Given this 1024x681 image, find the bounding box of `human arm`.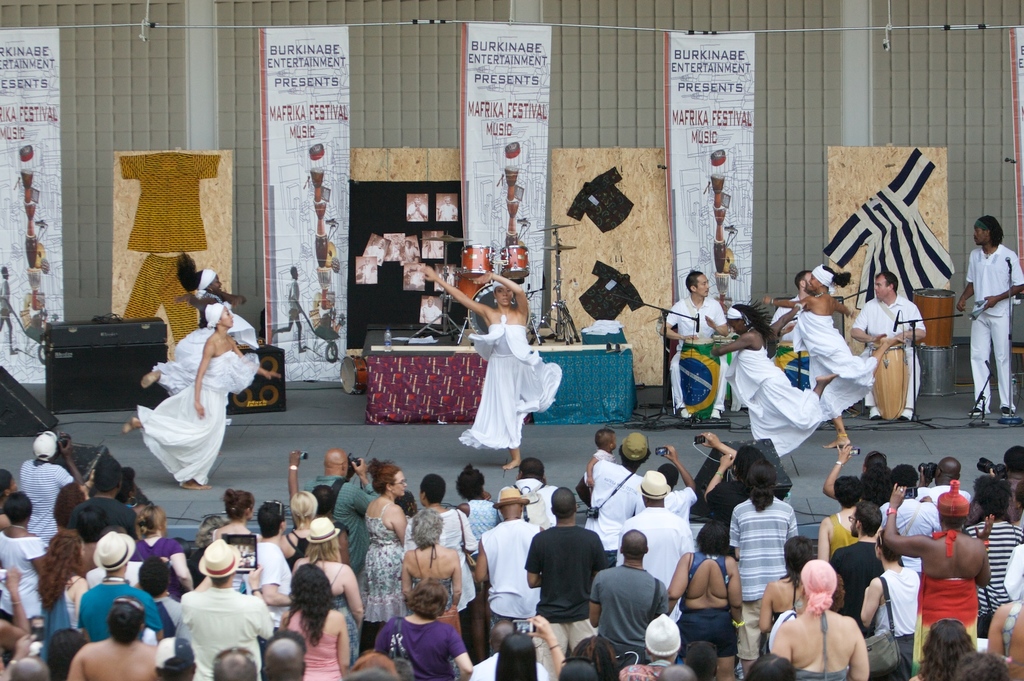
<box>0,630,38,680</box>.
